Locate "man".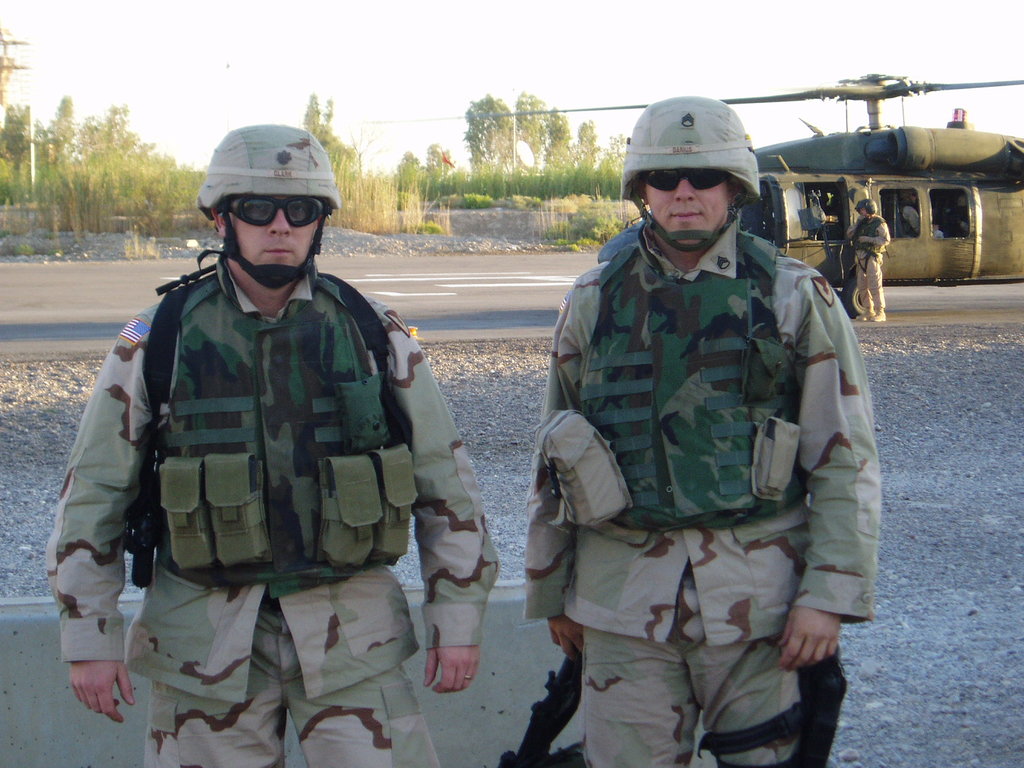
Bounding box: crop(845, 204, 888, 320).
